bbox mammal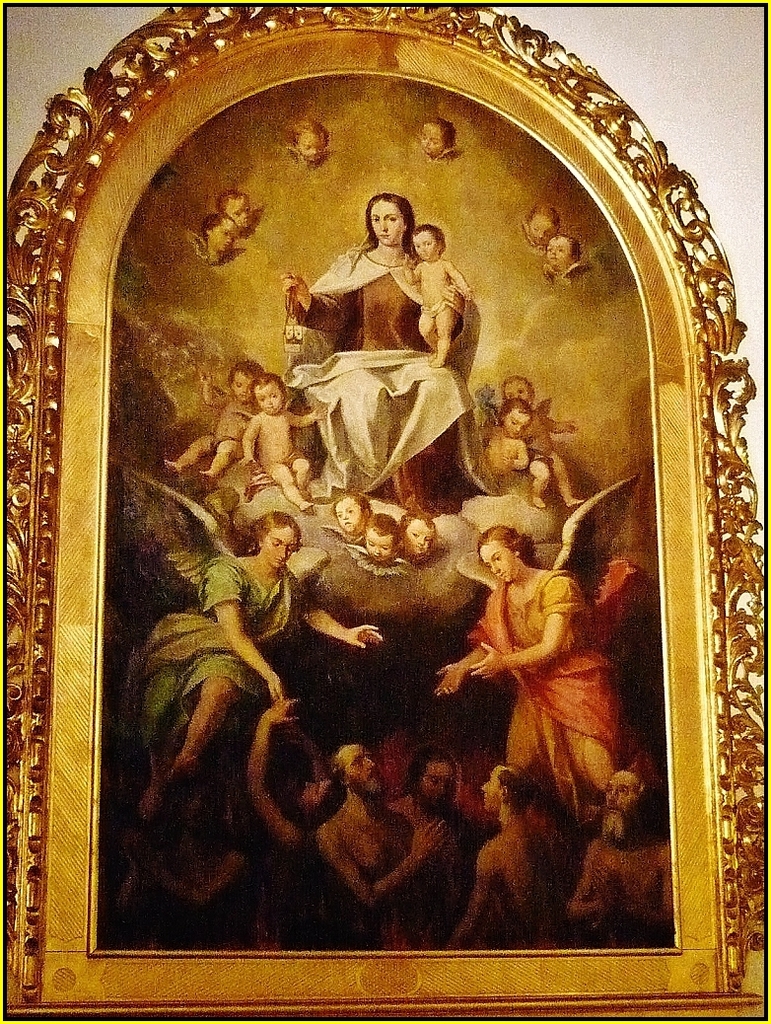
x1=395, y1=511, x2=435, y2=561
